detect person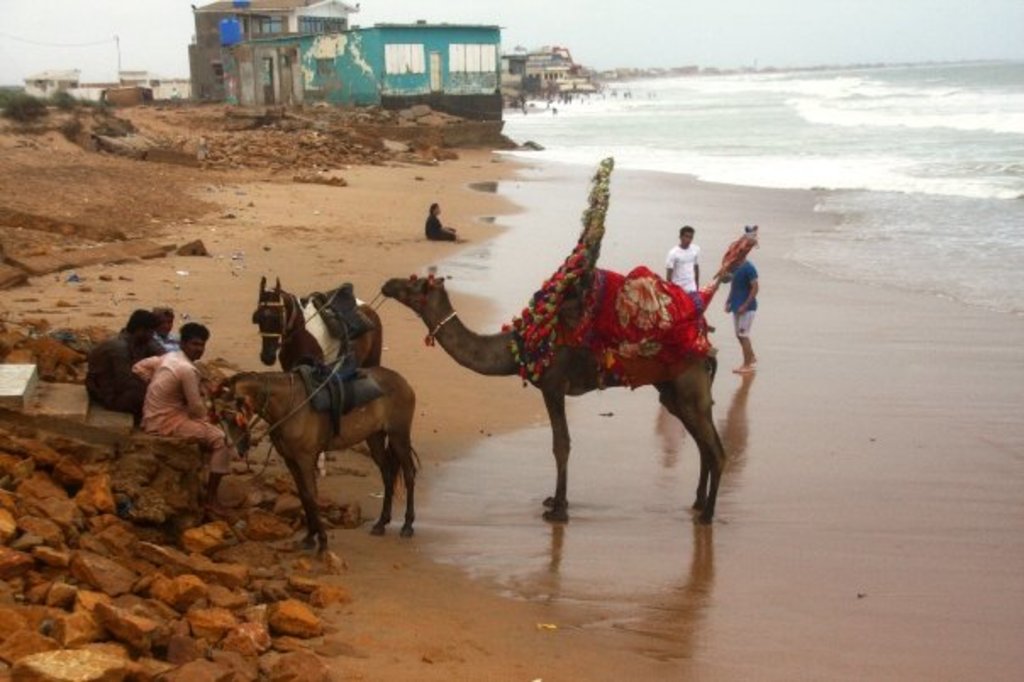
bbox(426, 197, 458, 244)
